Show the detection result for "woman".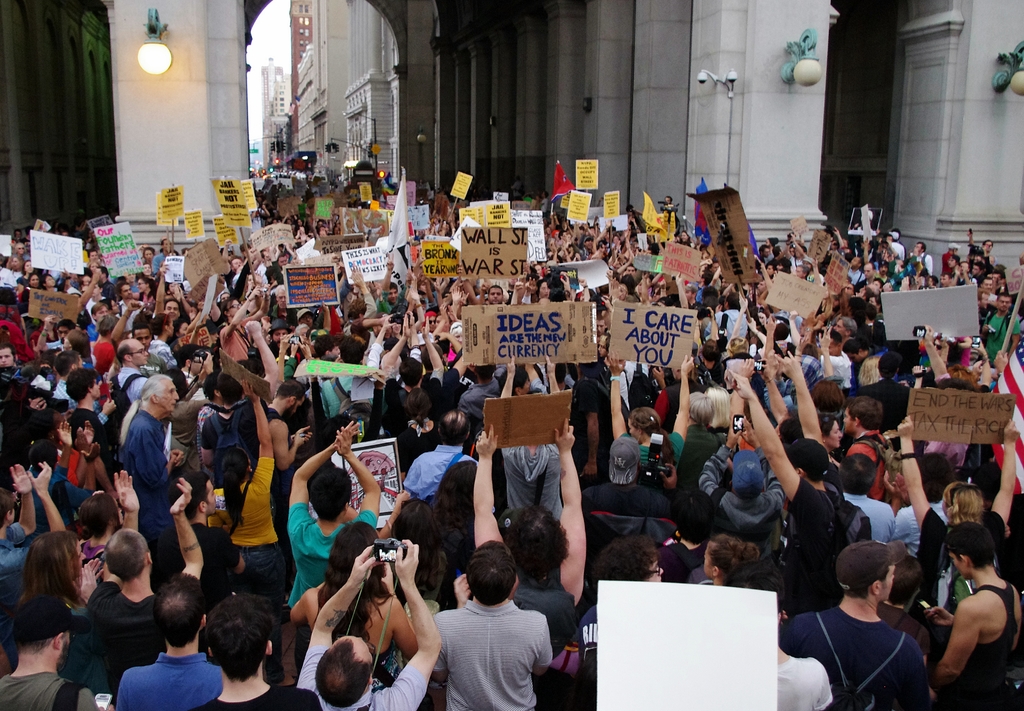
894,406,1020,587.
